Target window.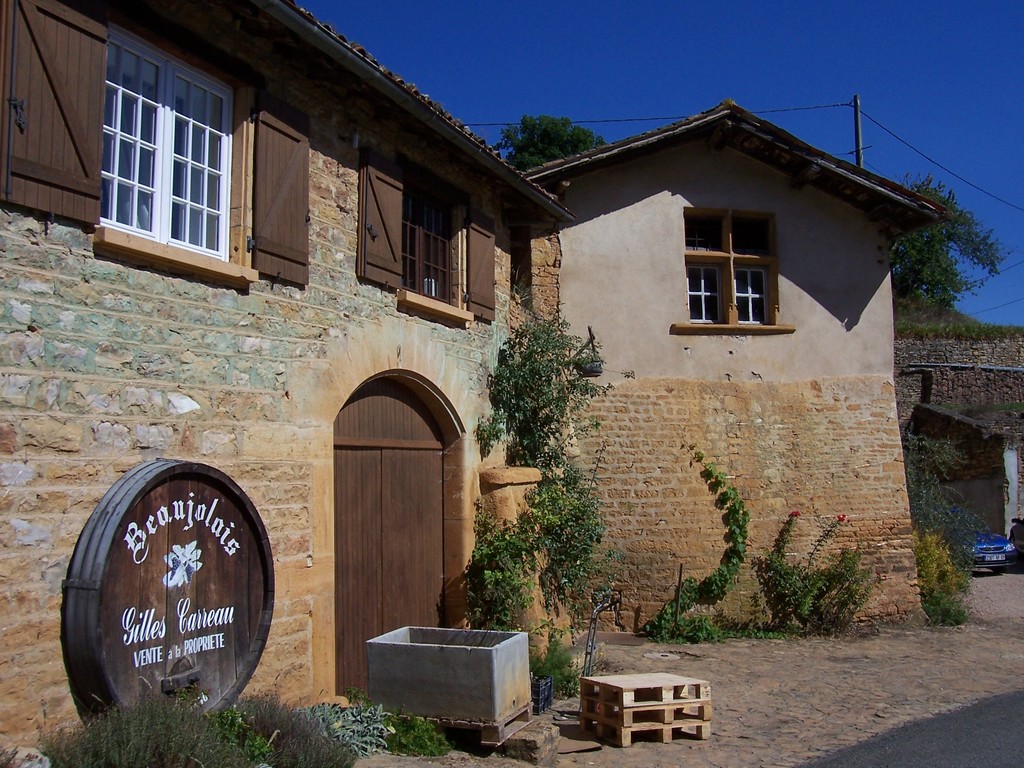
Target region: 358, 140, 501, 320.
